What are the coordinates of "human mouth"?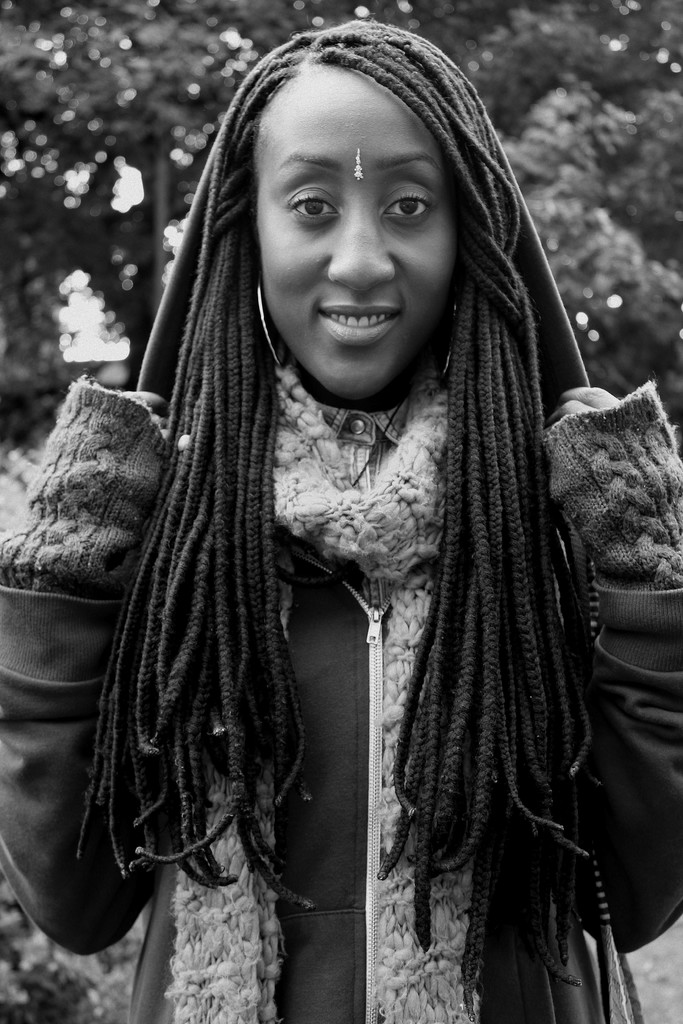
bbox=(313, 301, 407, 344).
